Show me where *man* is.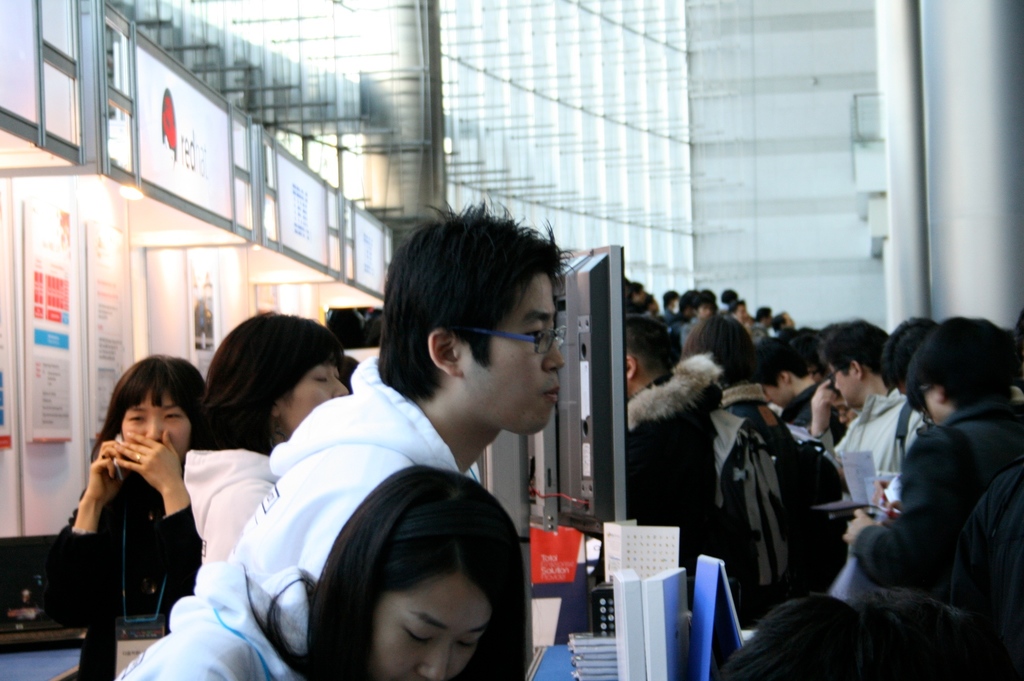
*man* is at 258 269 598 641.
